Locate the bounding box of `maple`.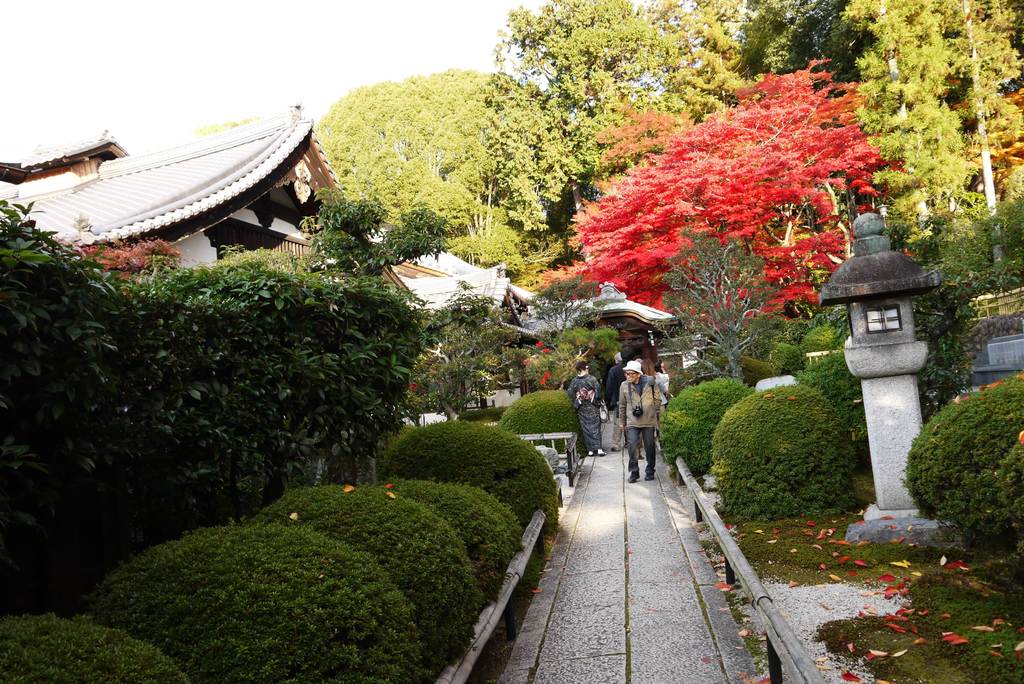
Bounding box: bbox=(0, 177, 491, 606).
